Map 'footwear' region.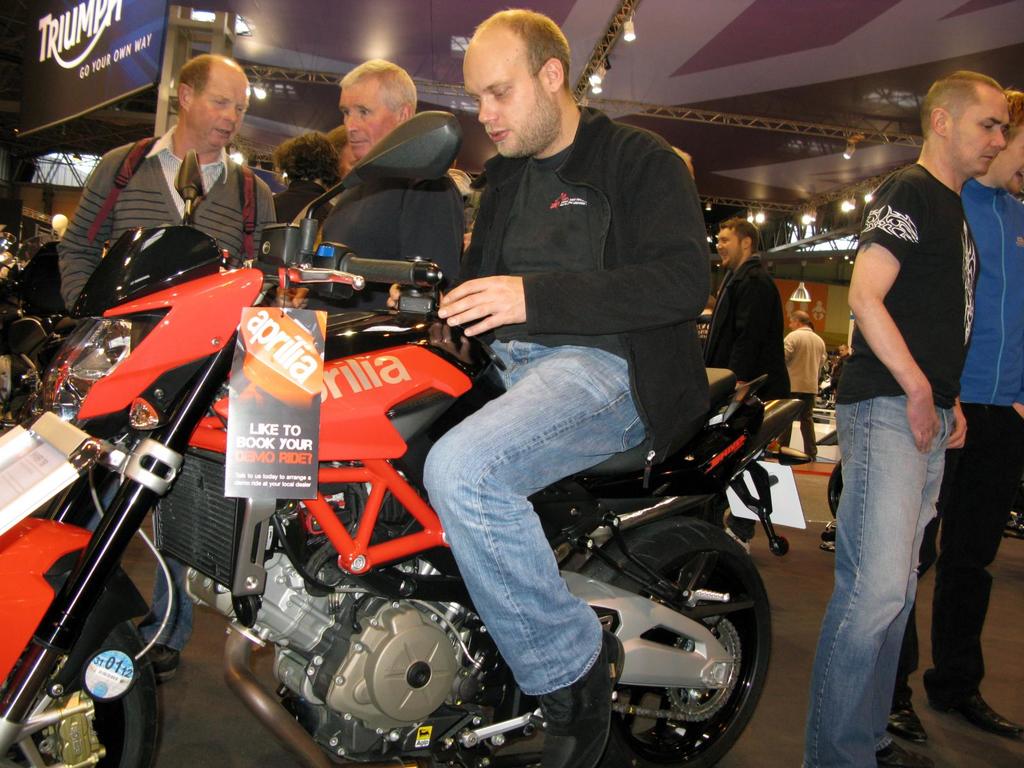
Mapped to box(874, 744, 935, 767).
